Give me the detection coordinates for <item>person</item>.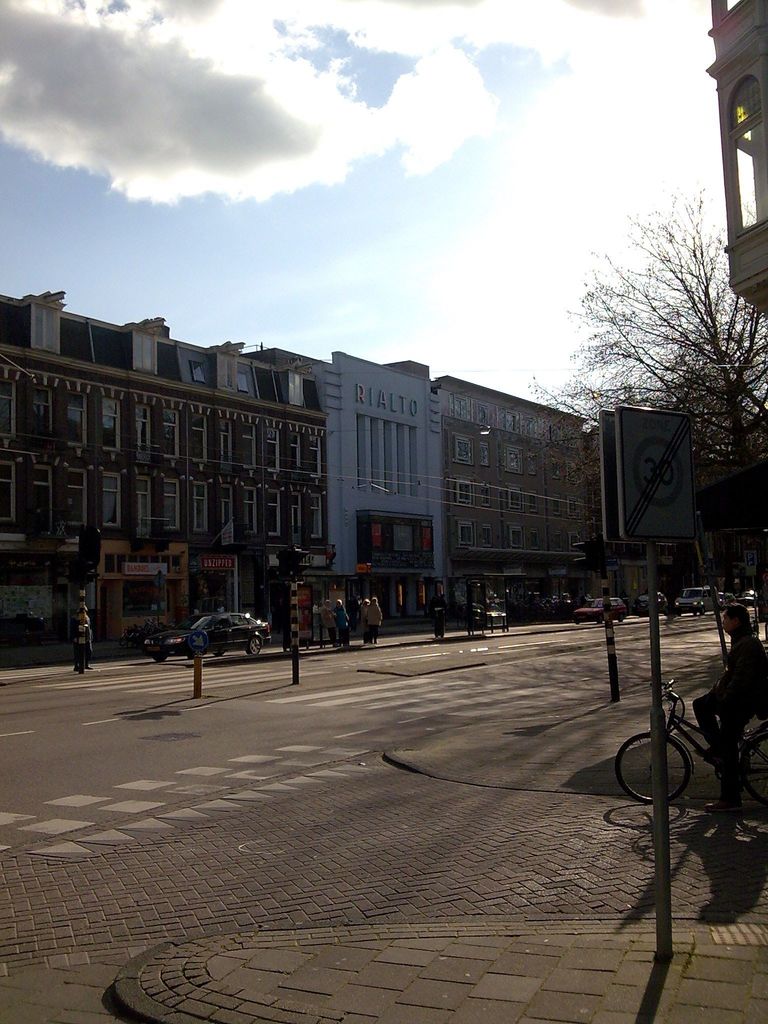
{"left": 319, "top": 595, "right": 333, "bottom": 641}.
